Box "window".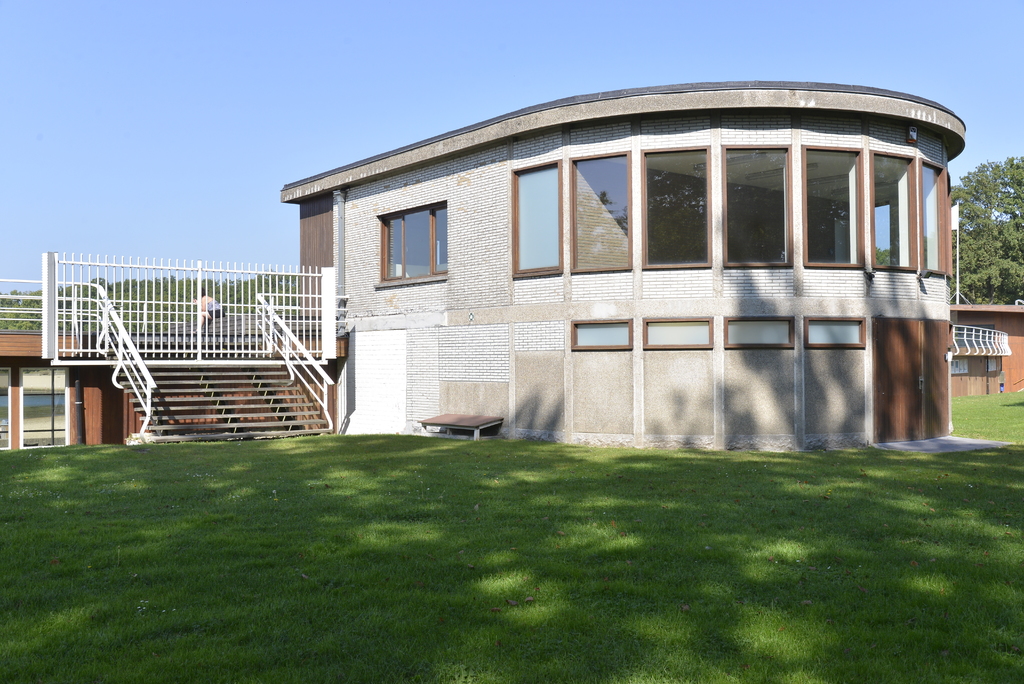
left=24, top=365, right=70, bottom=450.
